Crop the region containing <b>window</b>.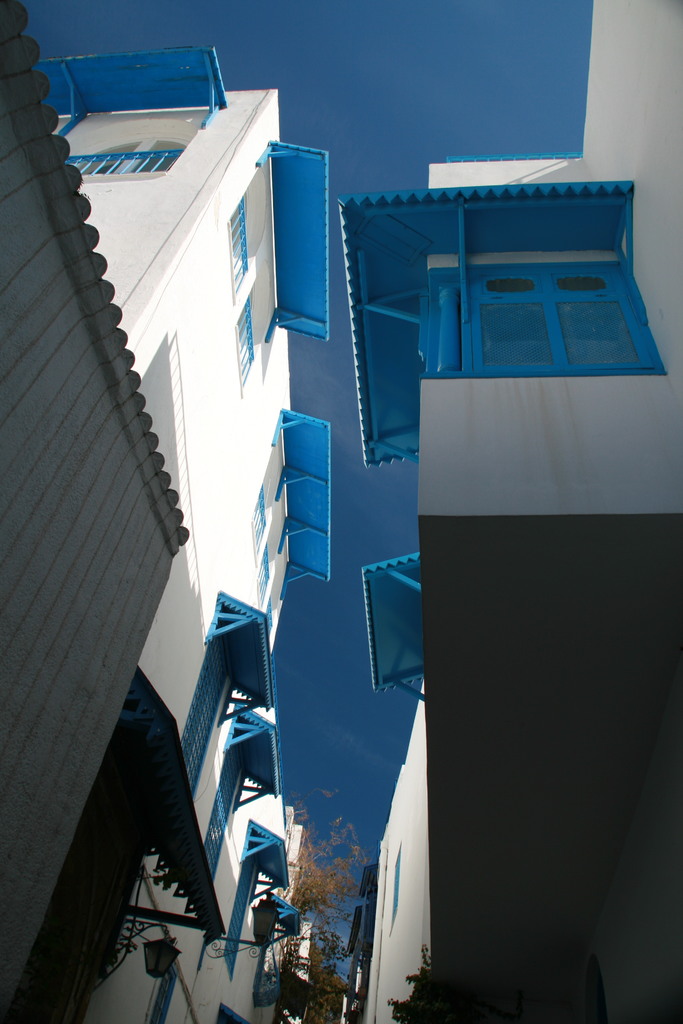
Crop region: (left=146, top=967, right=177, bottom=1023).
